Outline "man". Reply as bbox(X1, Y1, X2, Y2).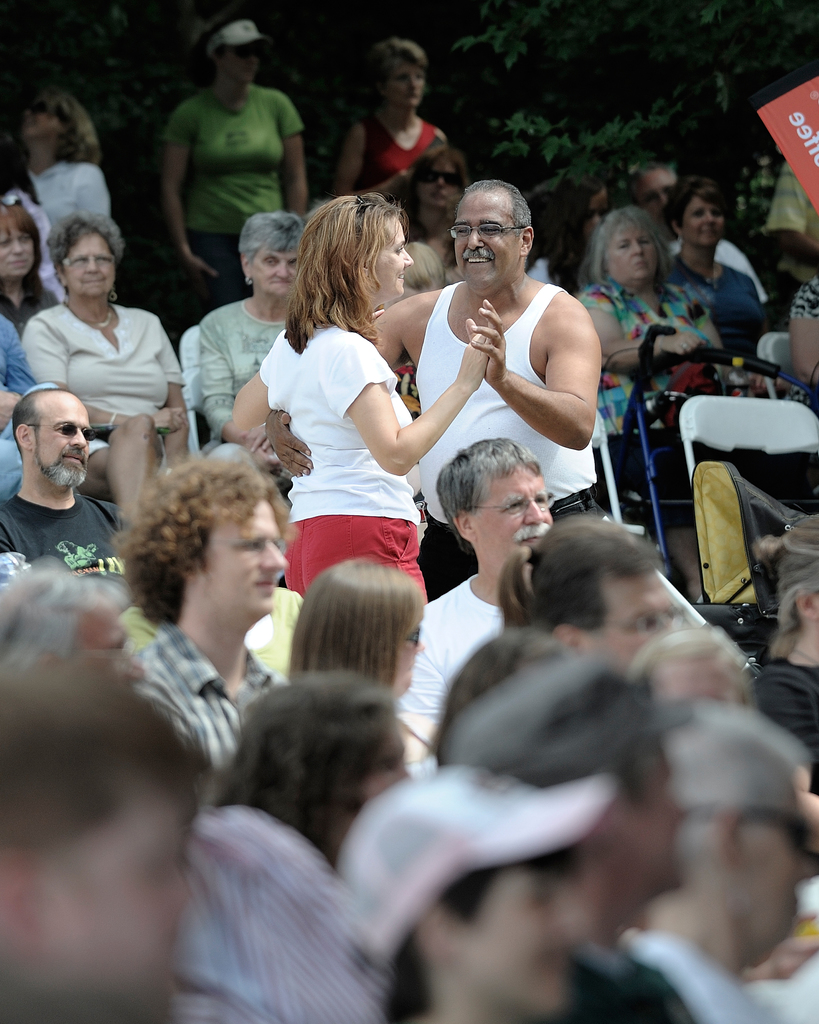
bbox(634, 699, 818, 1023).
